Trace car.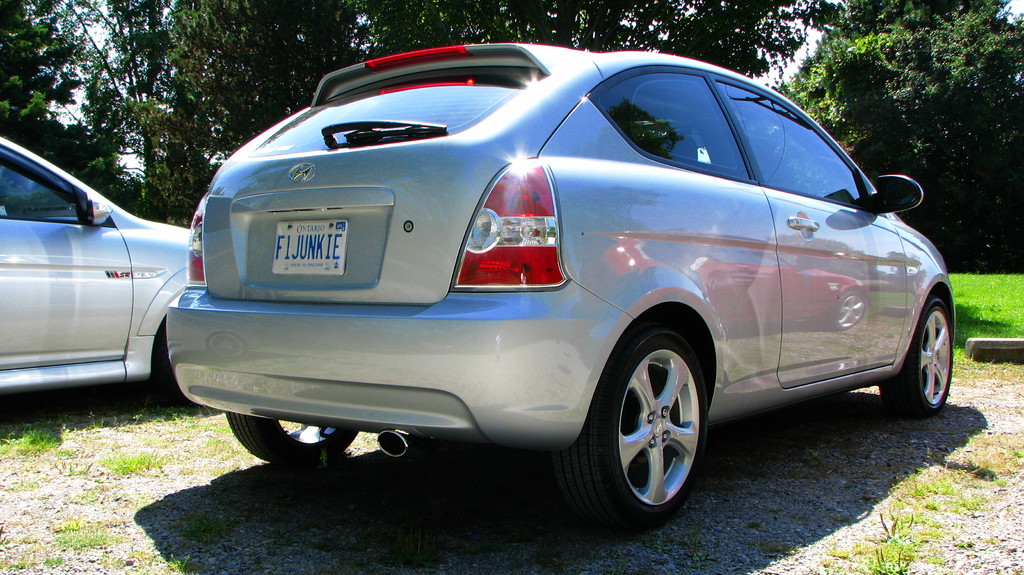
Traced to [left=166, top=36, right=956, bottom=528].
